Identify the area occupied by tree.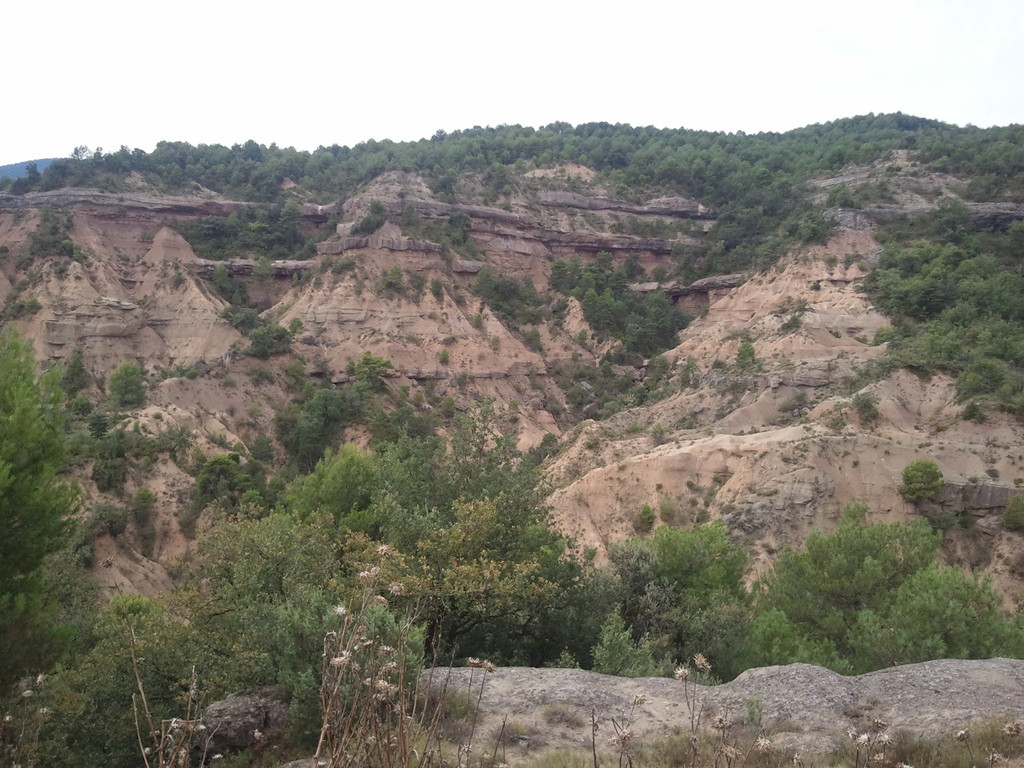
Area: 0 312 88 588.
